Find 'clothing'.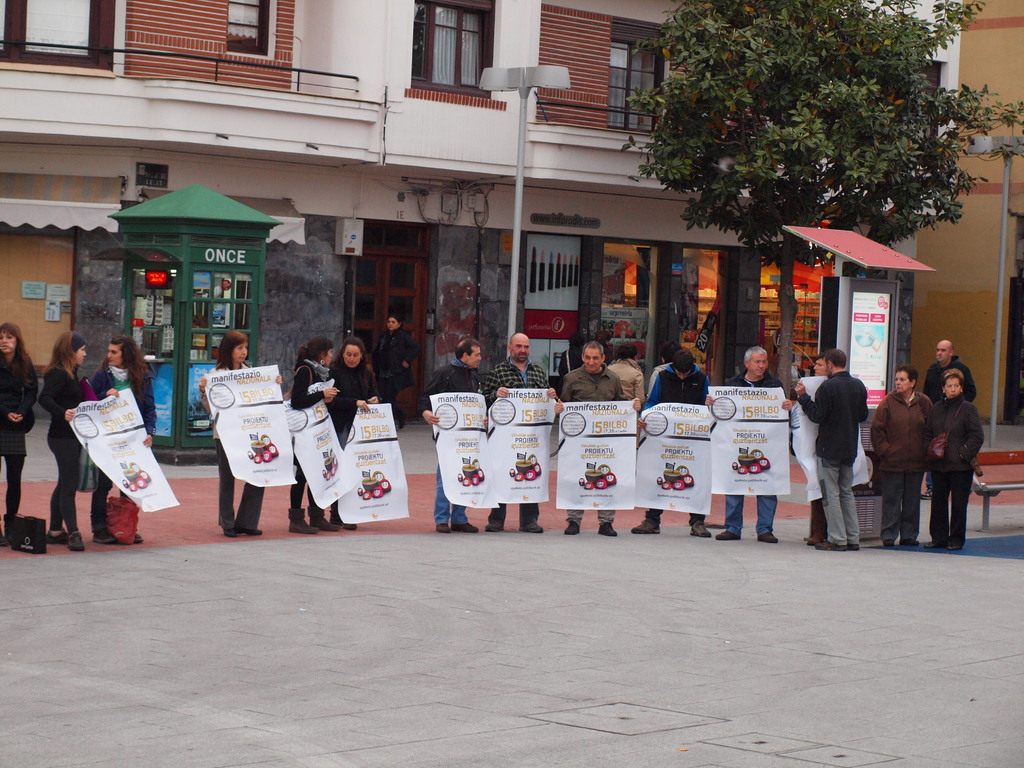
left=86, top=360, right=157, bottom=515.
